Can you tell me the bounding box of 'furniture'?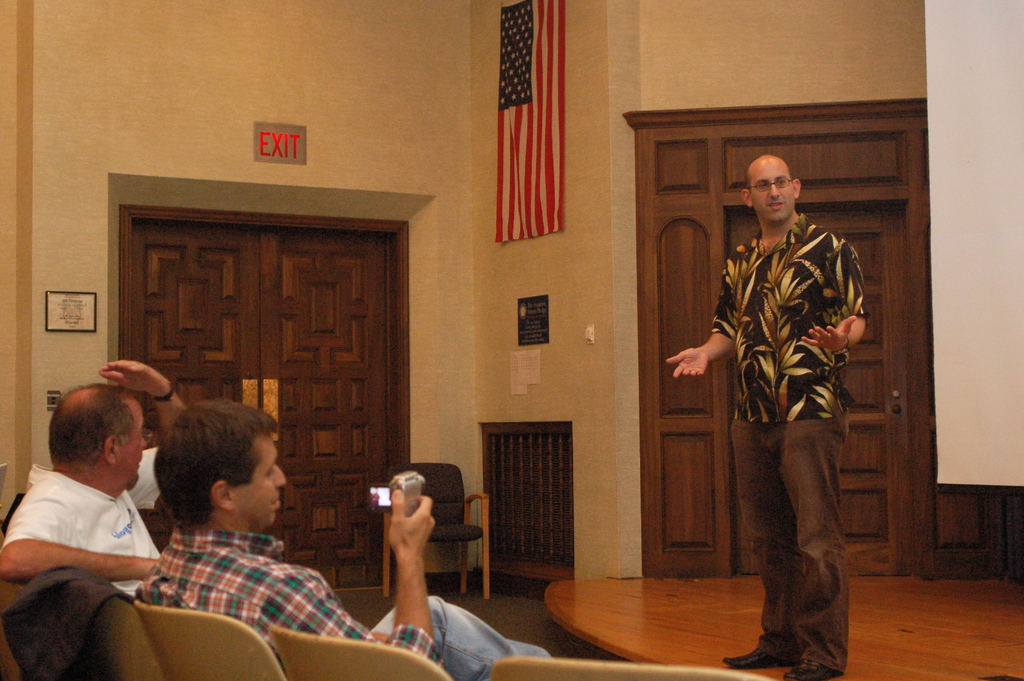
<bbox>263, 625, 456, 680</bbox>.
